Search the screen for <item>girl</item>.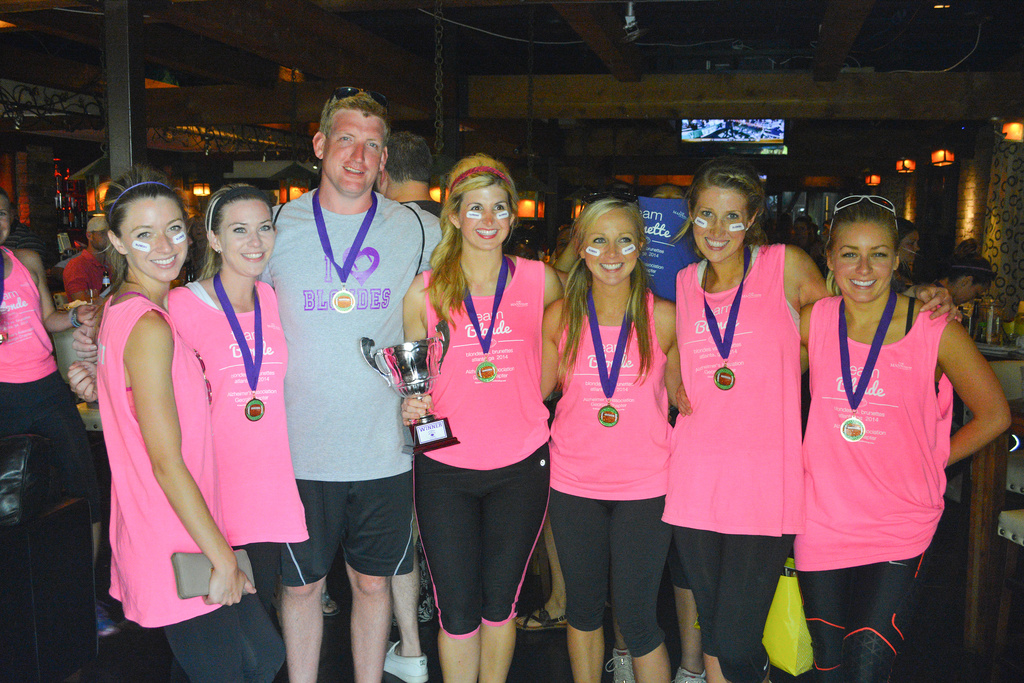
Found at crop(104, 167, 289, 682).
